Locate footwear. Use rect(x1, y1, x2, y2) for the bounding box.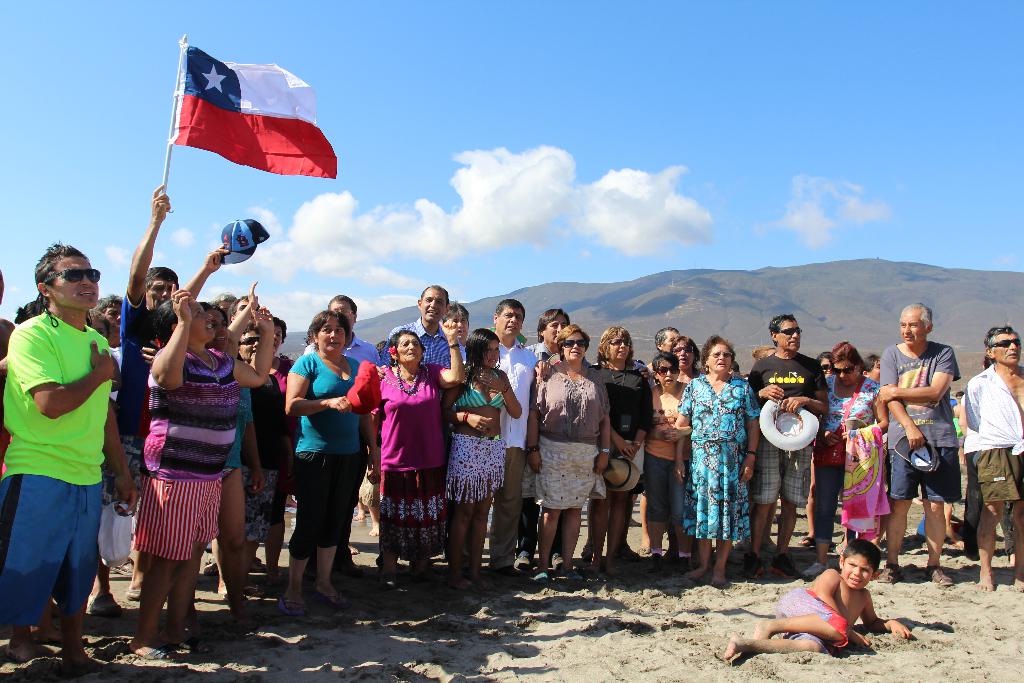
rect(121, 587, 169, 600).
